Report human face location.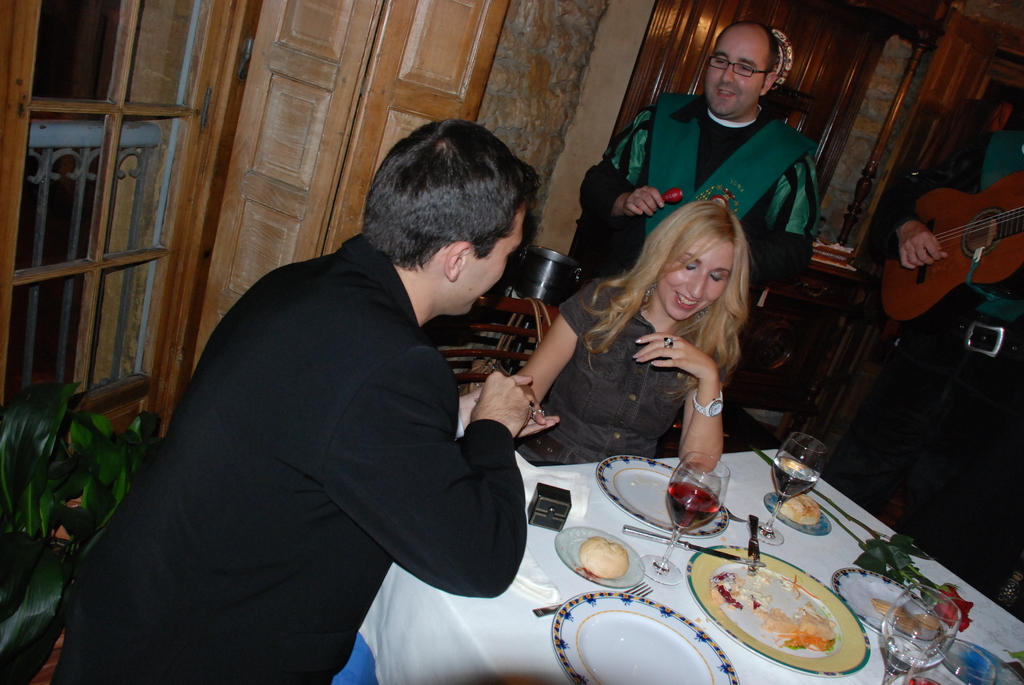
Report: {"left": 662, "top": 226, "right": 733, "bottom": 317}.
